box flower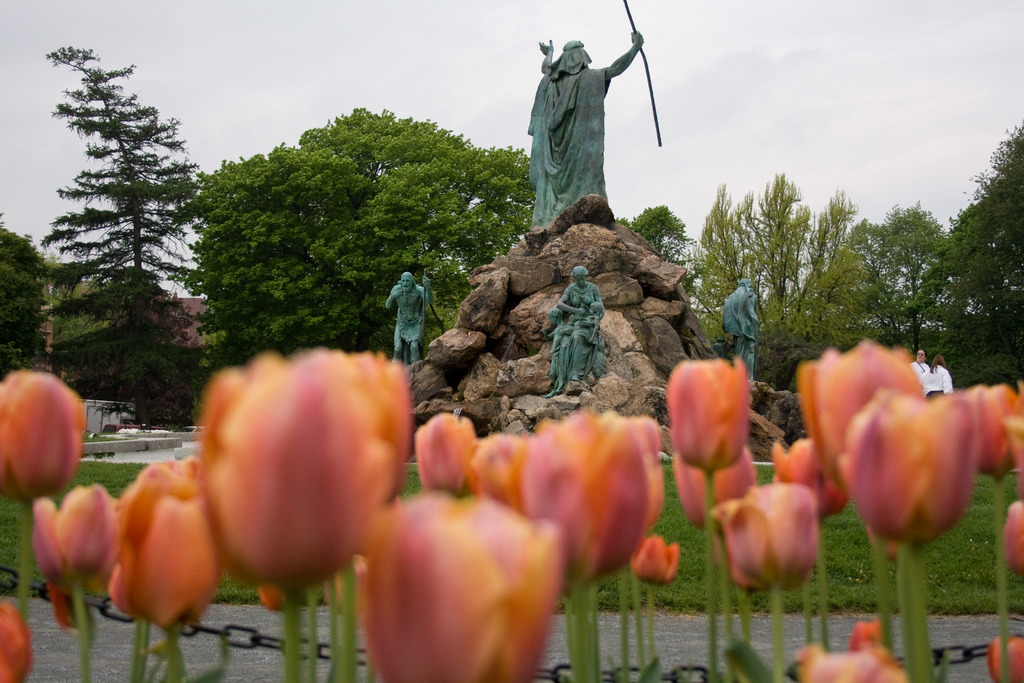
x1=837 y1=387 x2=977 y2=552
